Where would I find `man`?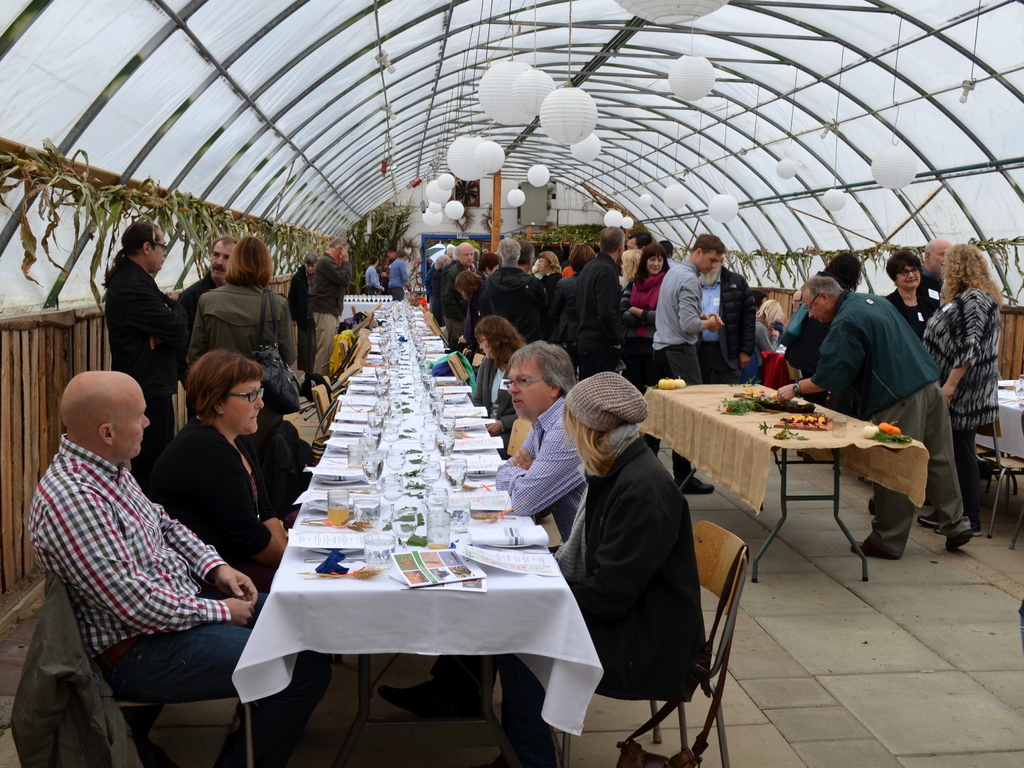
At (389,252,413,299).
